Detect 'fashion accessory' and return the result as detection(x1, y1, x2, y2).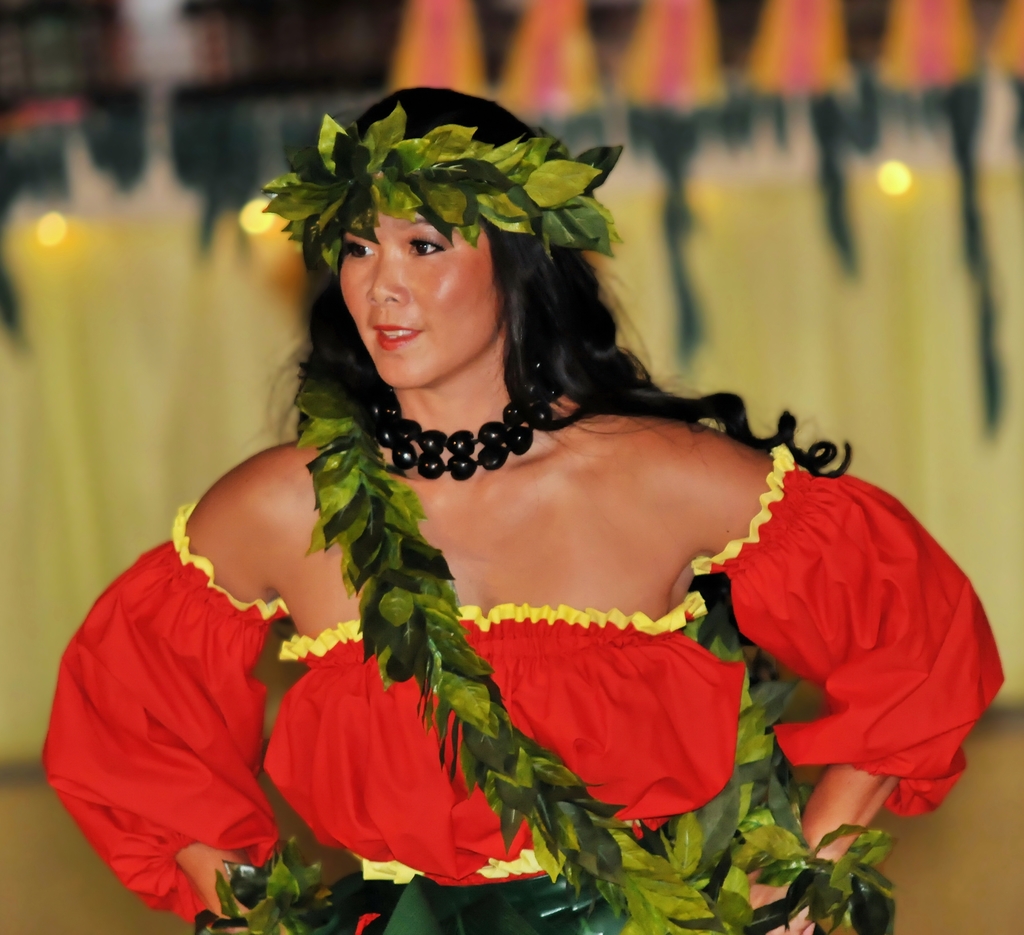
detection(365, 351, 566, 482).
